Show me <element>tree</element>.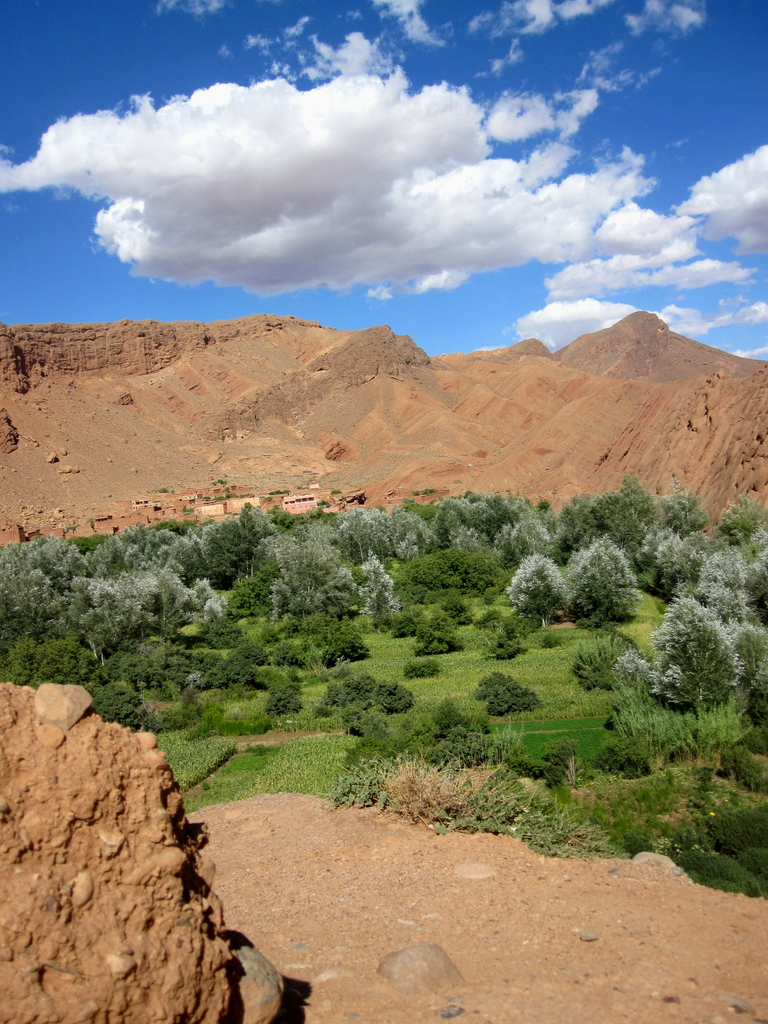
<element>tree</element> is here: 0 603 72 664.
